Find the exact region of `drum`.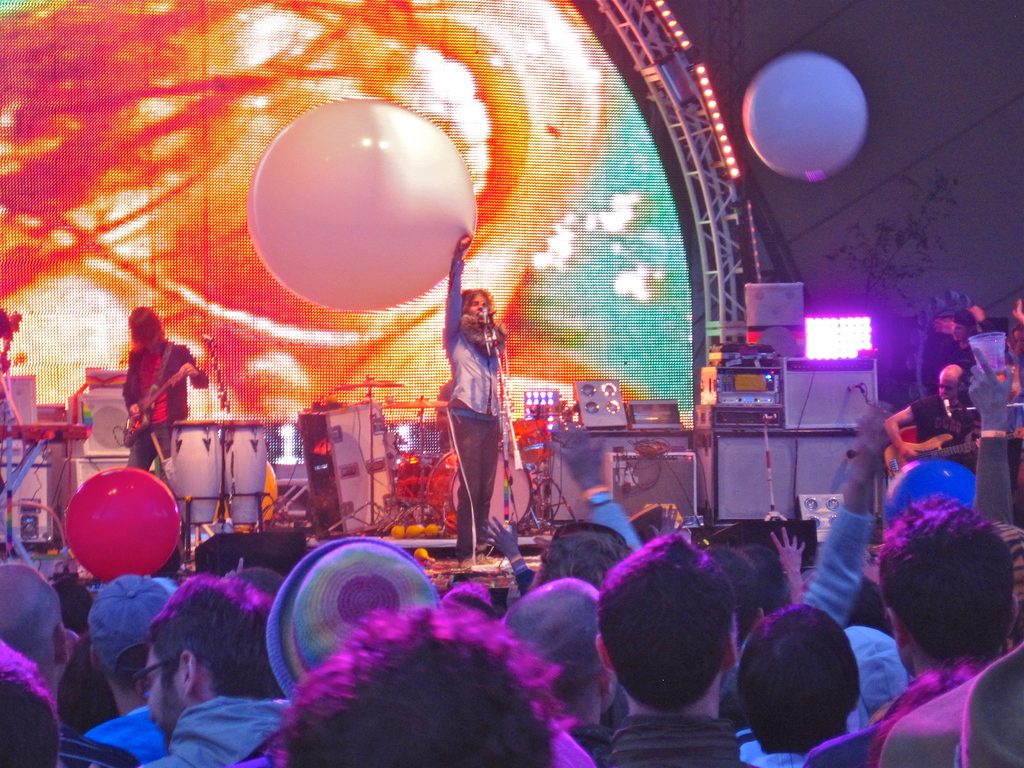
Exact region: <box>420,445,535,532</box>.
